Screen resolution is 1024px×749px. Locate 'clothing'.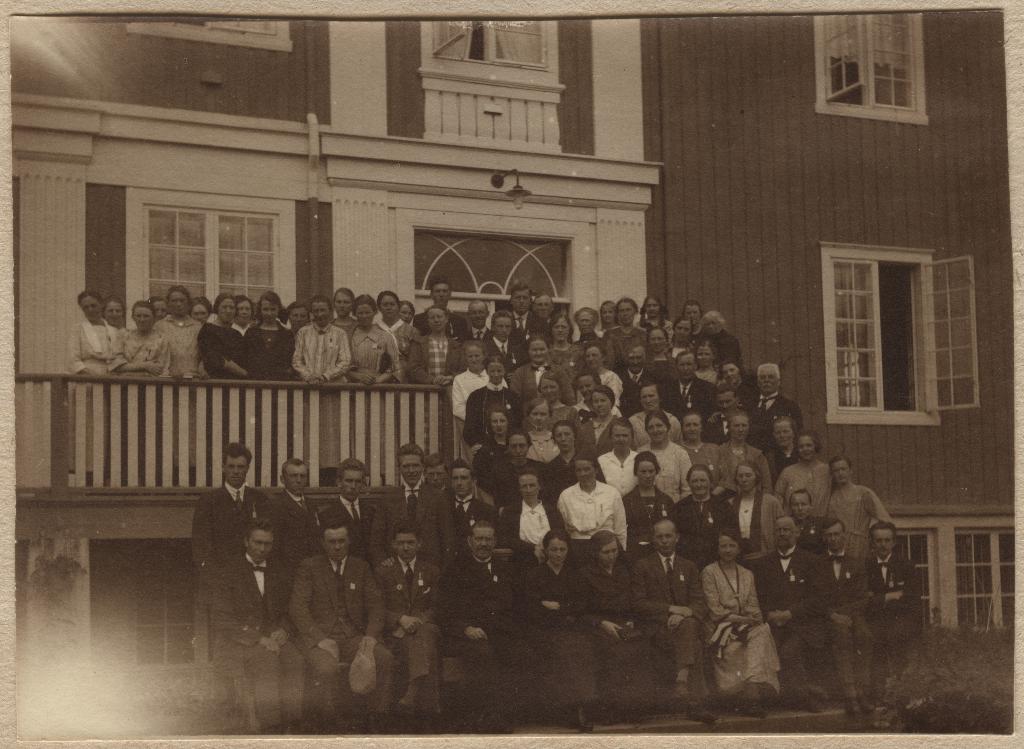
<box>207,542,303,726</box>.
